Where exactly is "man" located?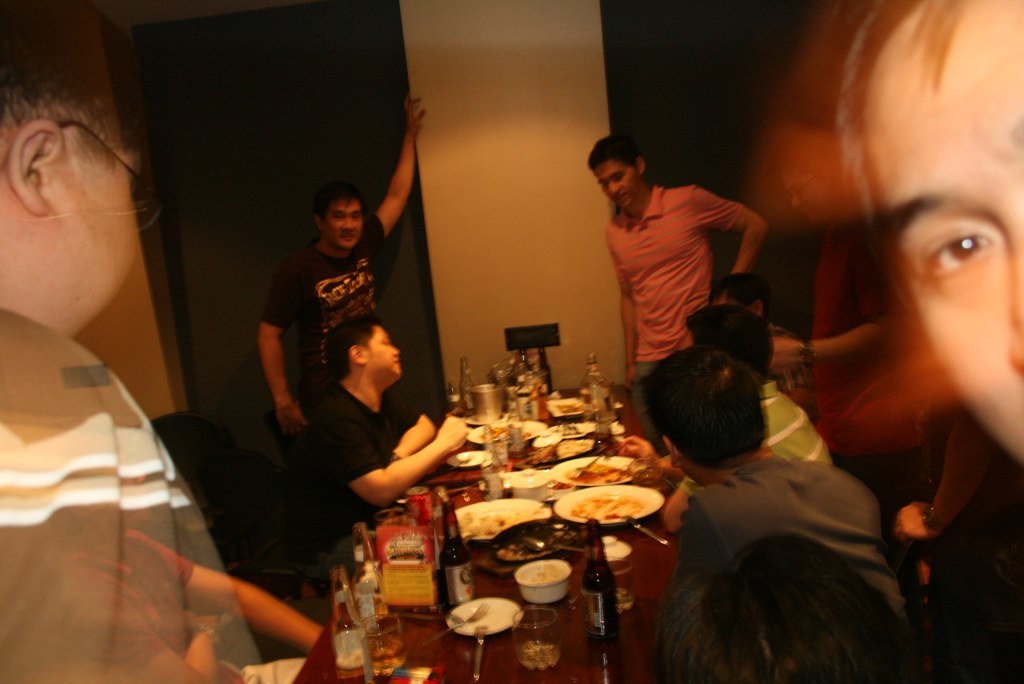
Its bounding box is <region>658, 299, 829, 537</region>.
